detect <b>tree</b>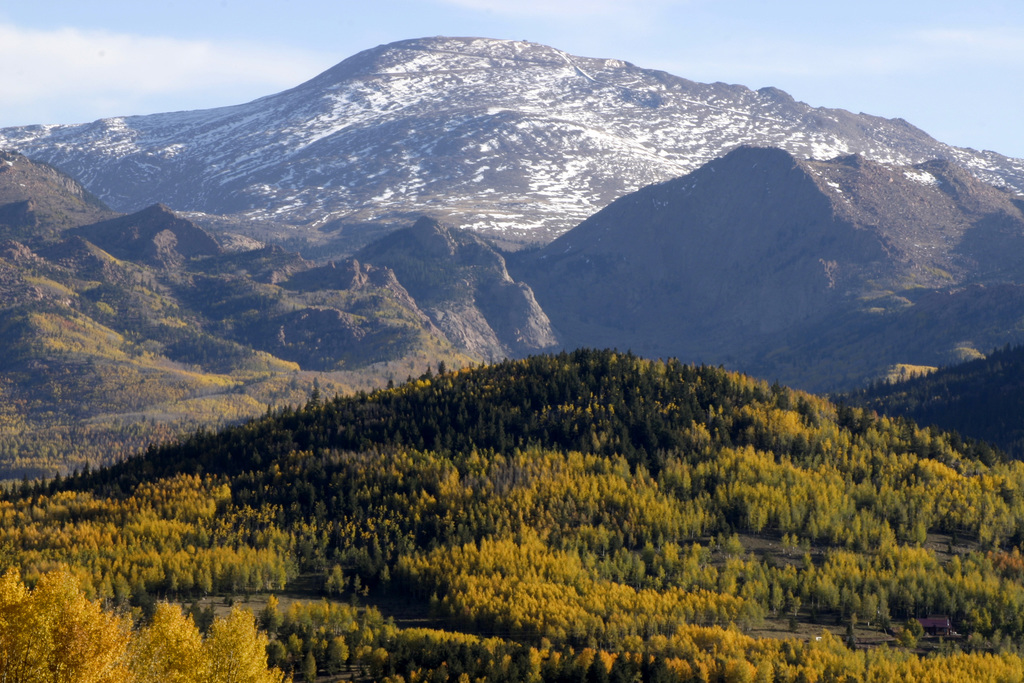
locate(0, 559, 132, 682)
